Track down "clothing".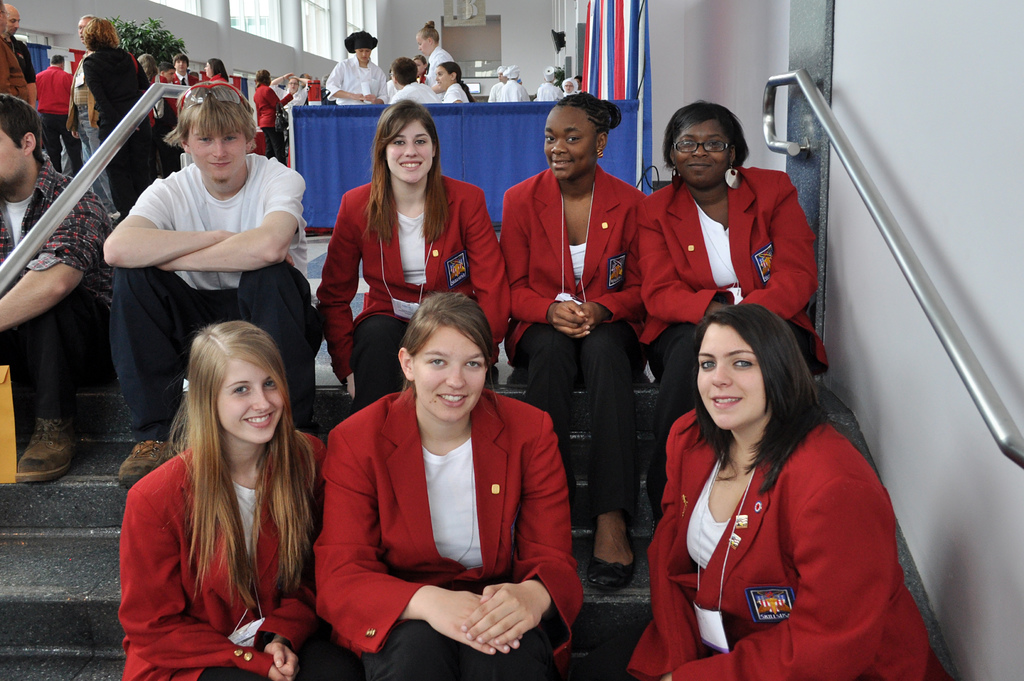
Tracked to BBox(174, 67, 199, 106).
